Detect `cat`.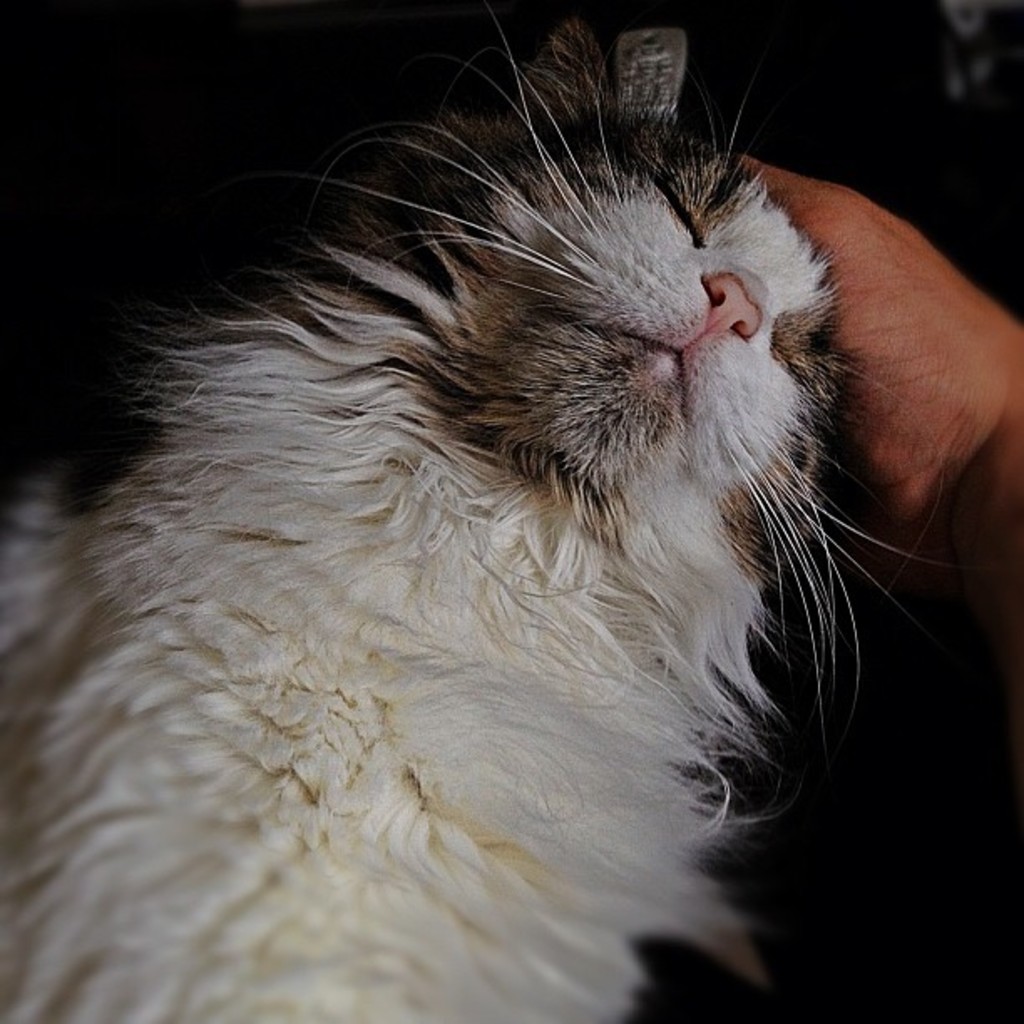
Detected at BBox(0, 2, 962, 1022).
